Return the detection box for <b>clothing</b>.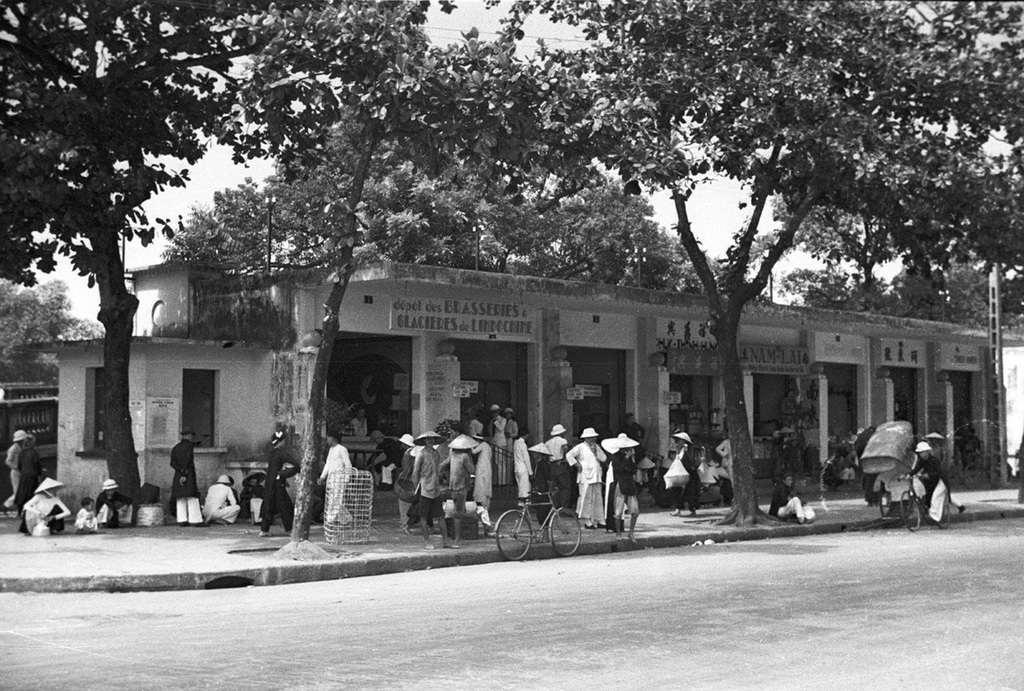
left=201, top=484, right=239, bottom=523.
